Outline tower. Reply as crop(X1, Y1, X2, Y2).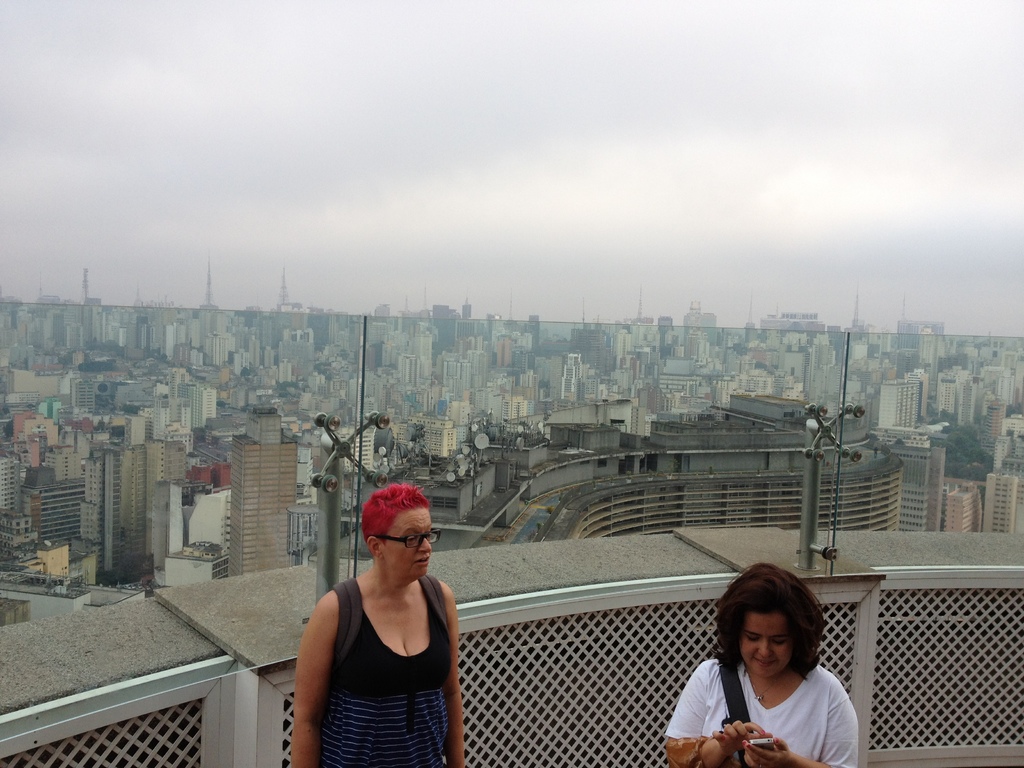
crop(0, 460, 22, 510).
